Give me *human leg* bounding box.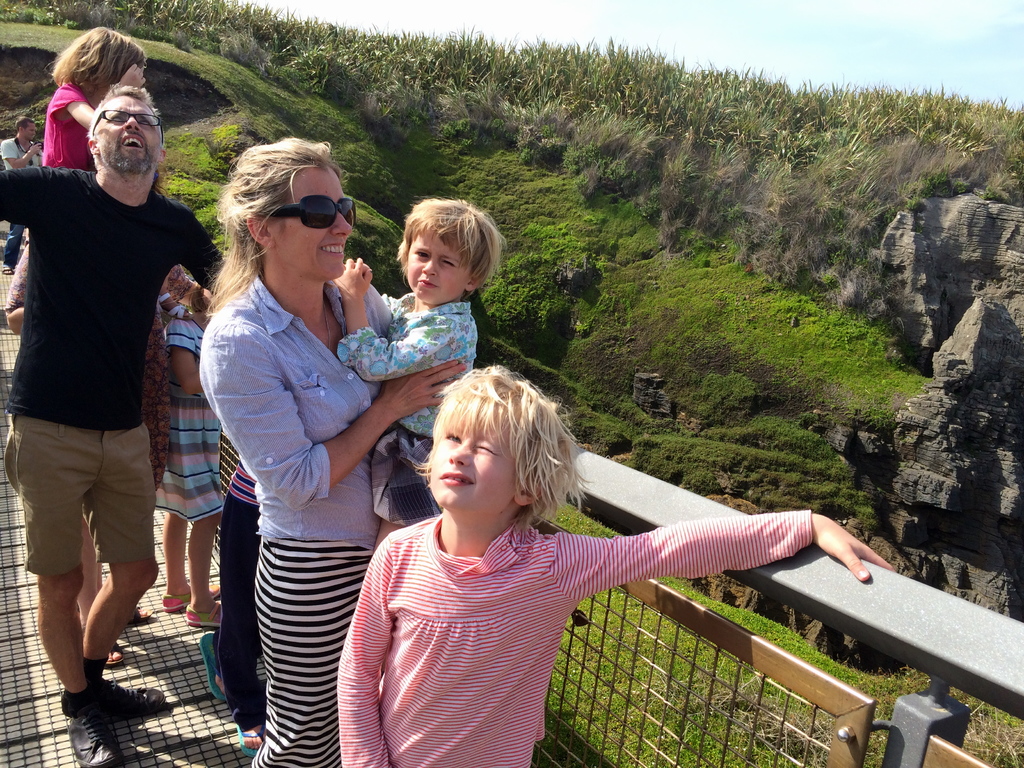
(184, 458, 213, 634).
